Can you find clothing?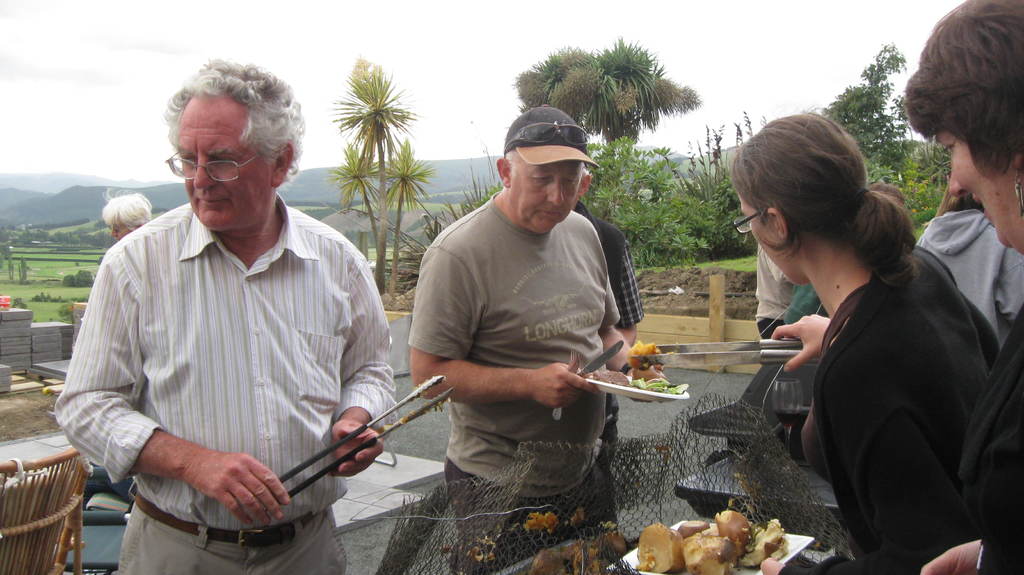
Yes, bounding box: [left=751, top=241, right=801, bottom=339].
